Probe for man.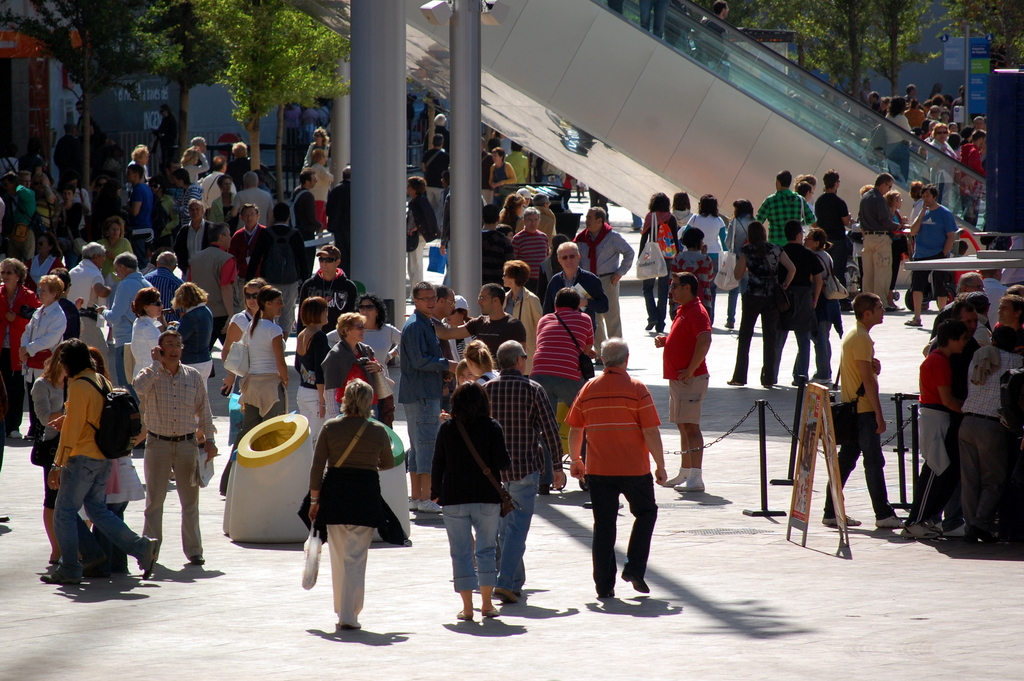
Probe result: BBox(289, 162, 320, 276).
